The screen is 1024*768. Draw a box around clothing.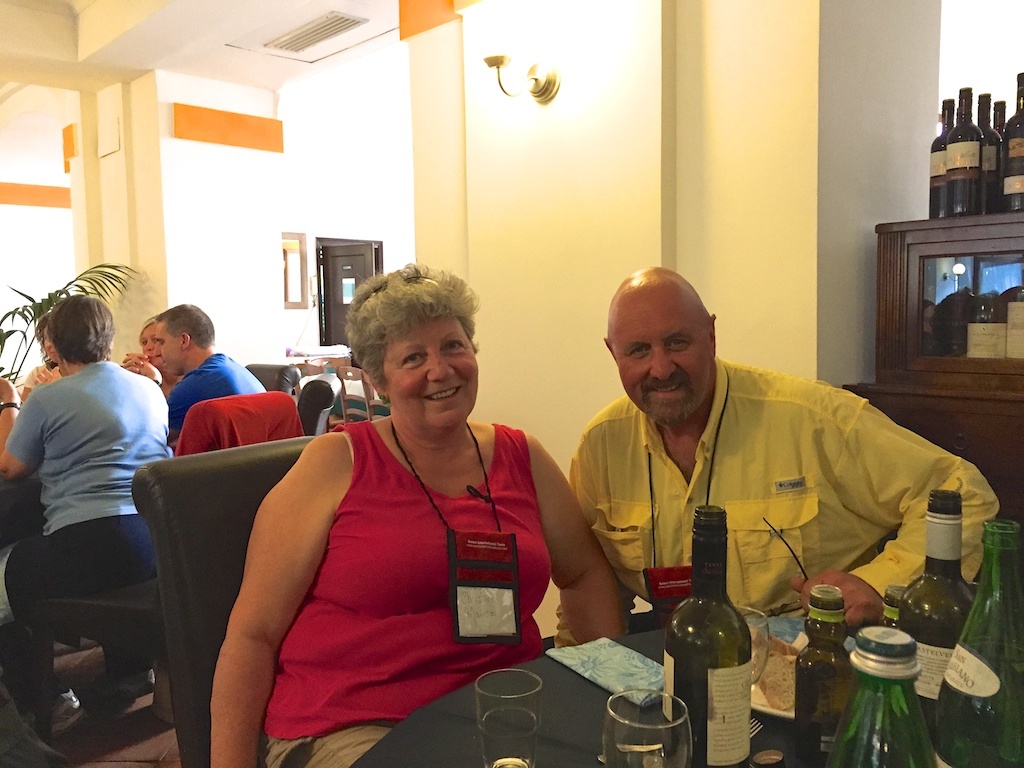
(235, 423, 554, 767).
